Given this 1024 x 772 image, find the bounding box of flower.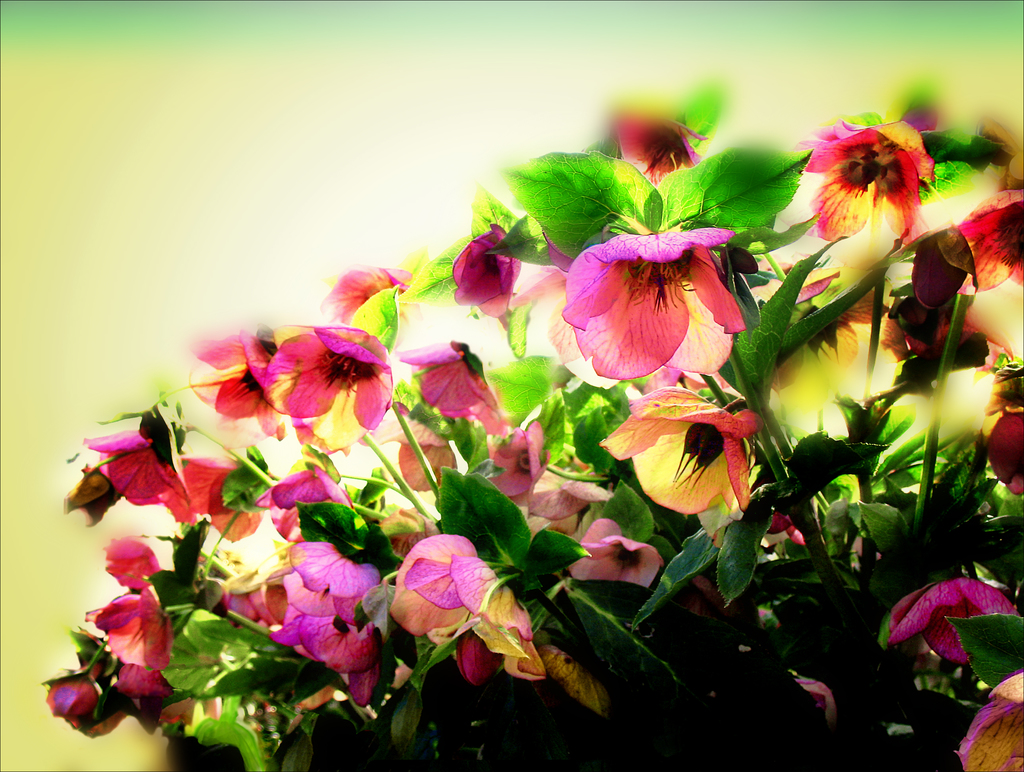
bbox(369, 399, 454, 497).
